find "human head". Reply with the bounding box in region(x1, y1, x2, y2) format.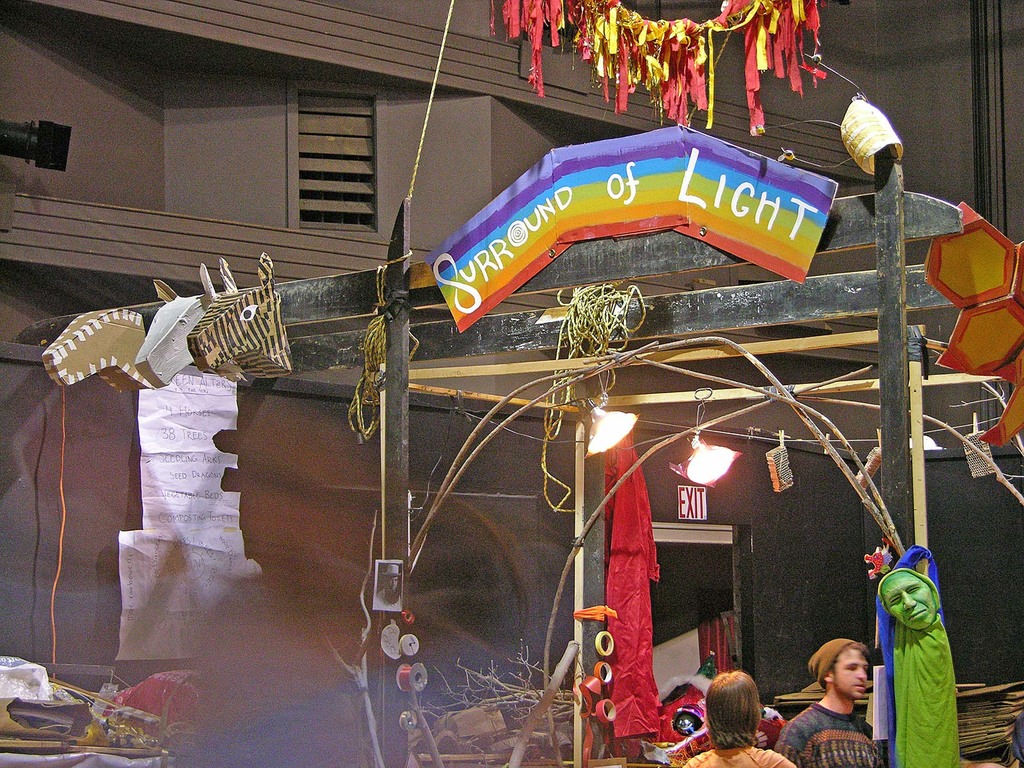
region(810, 638, 864, 701).
